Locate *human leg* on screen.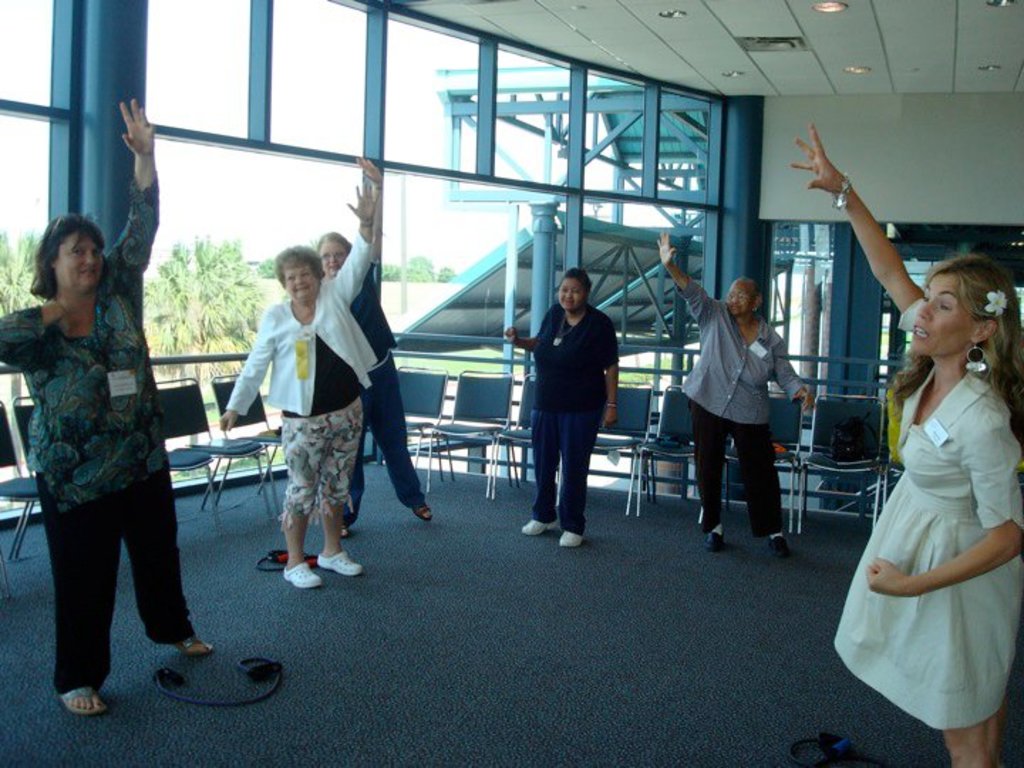
On screen at select_region(691, 397, 731, 550).
